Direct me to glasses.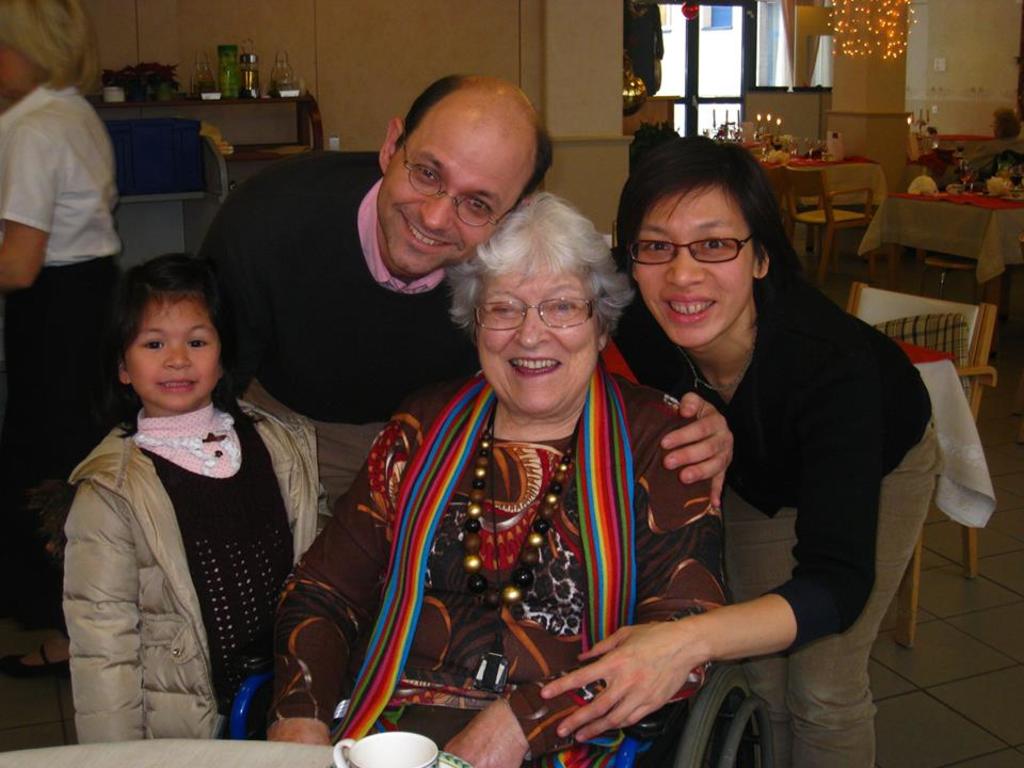
Direction: 401/139/515/228.
